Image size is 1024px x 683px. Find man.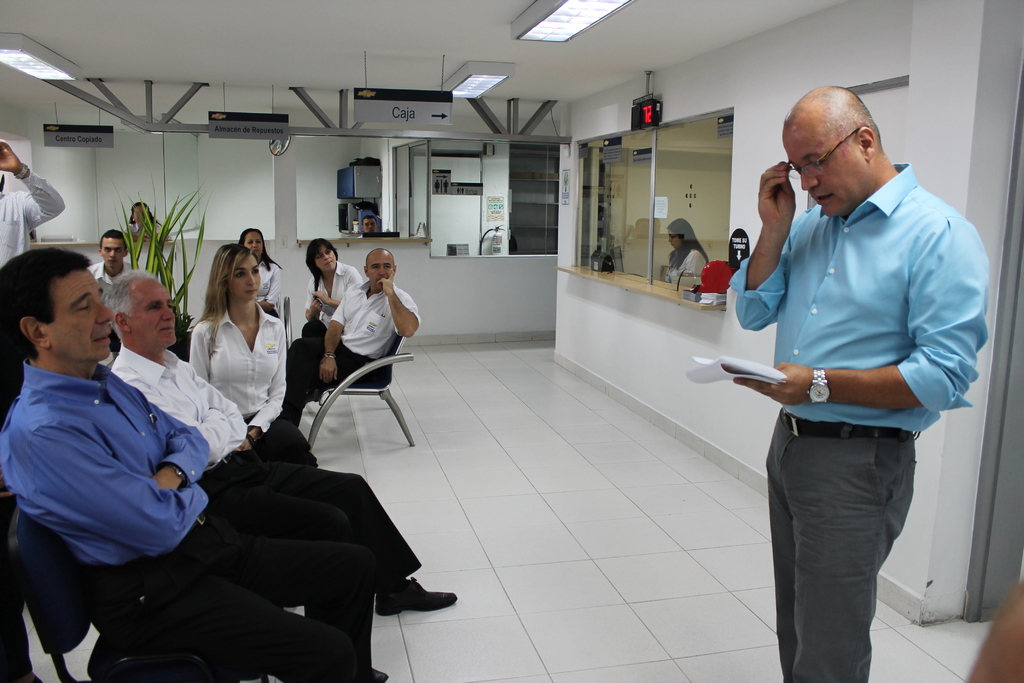
rect(278, 249, 421, 429).
